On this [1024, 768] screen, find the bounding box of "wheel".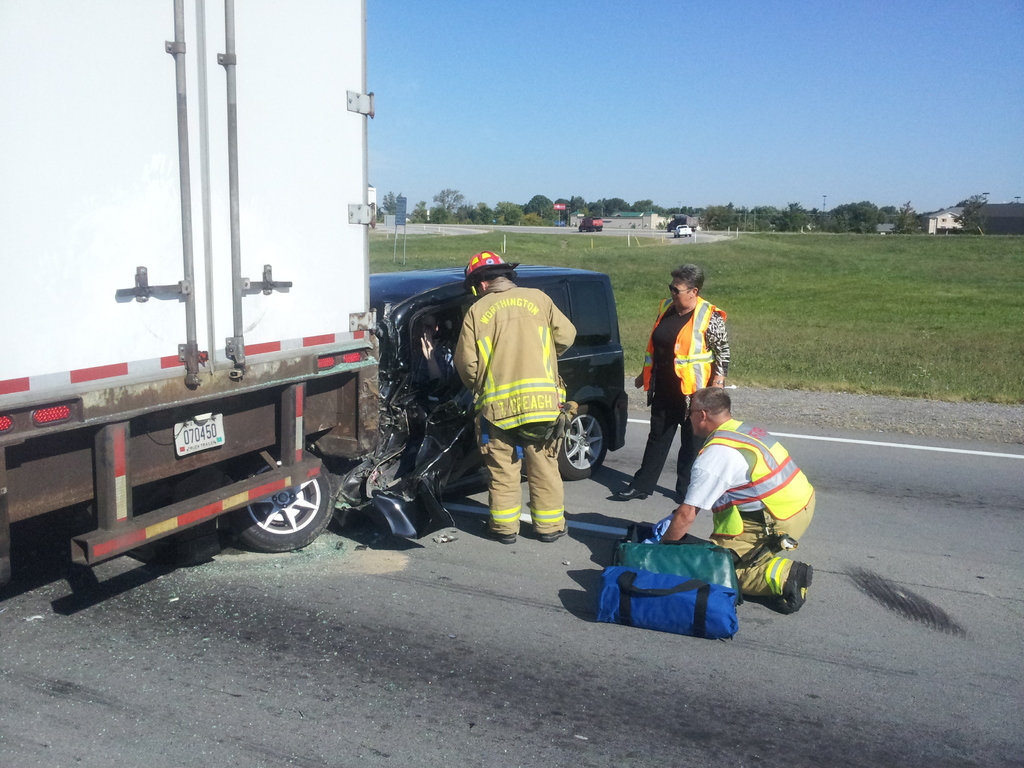
Bounding box: locate(230, 474, 318, 559).
